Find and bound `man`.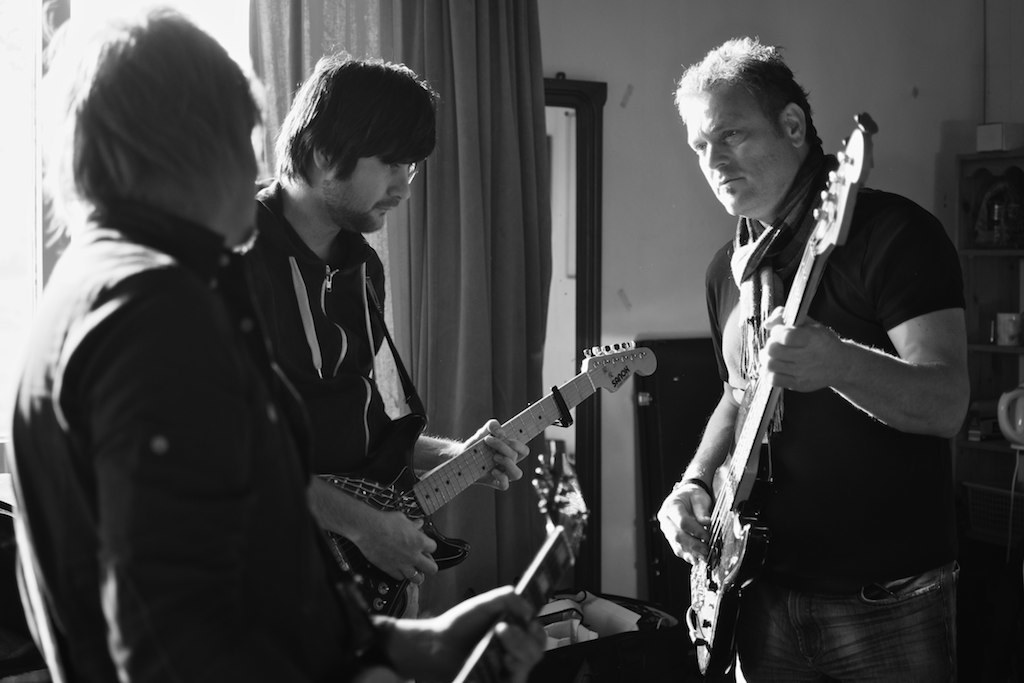
Bound: rect(656, 36, 971, 682).
